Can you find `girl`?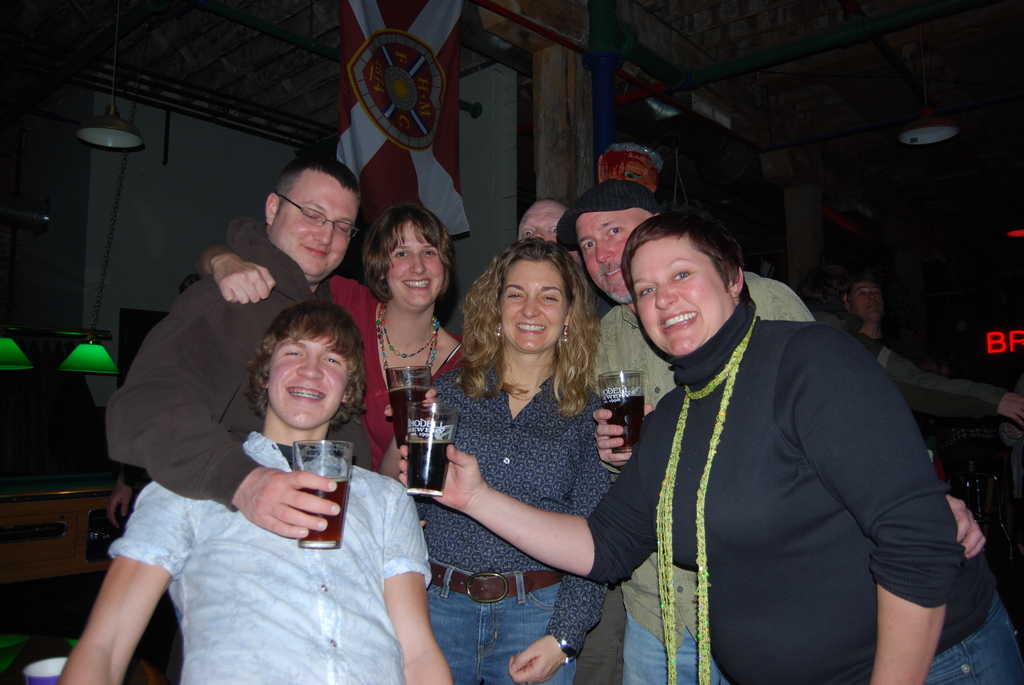
Yes, bounding box: [x1=200, y1=207, x2=460, y2=471].
